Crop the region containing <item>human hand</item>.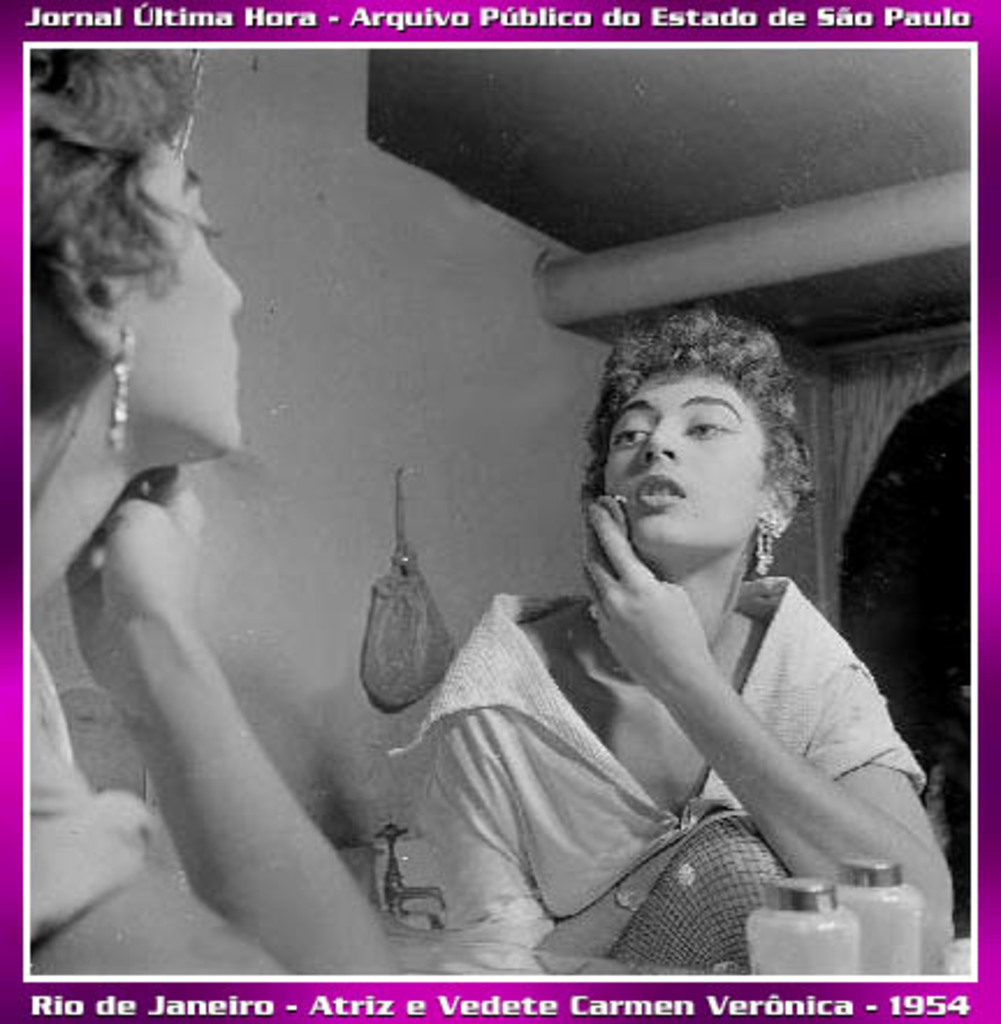
Crop region: 577,496,702,697.
